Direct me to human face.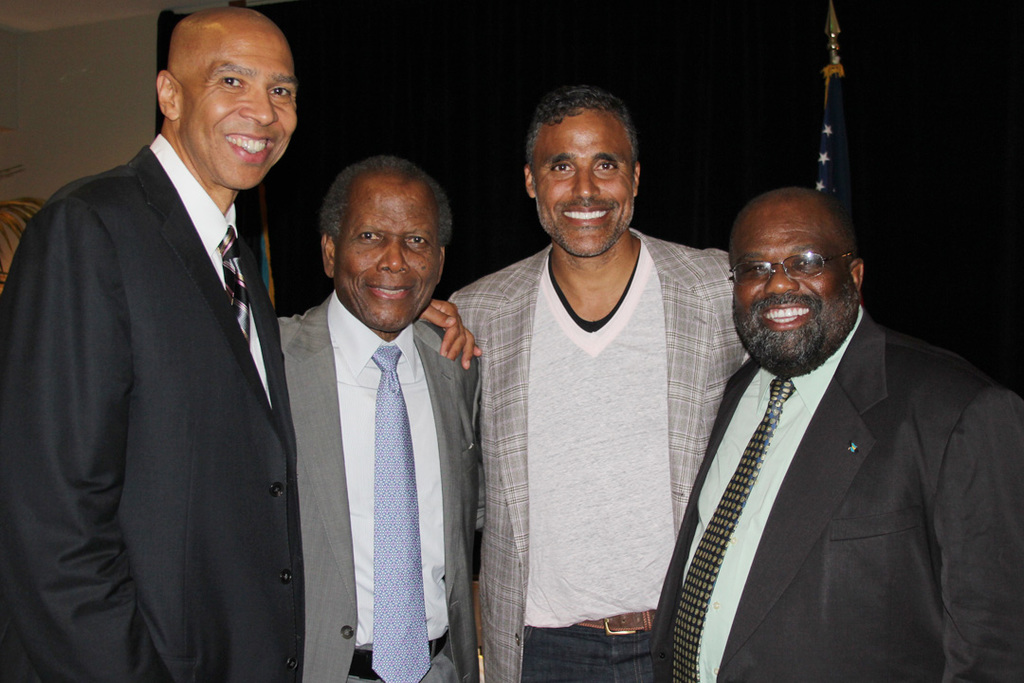
Direction: x1=731, y1=202, x2=854, y2=372.
